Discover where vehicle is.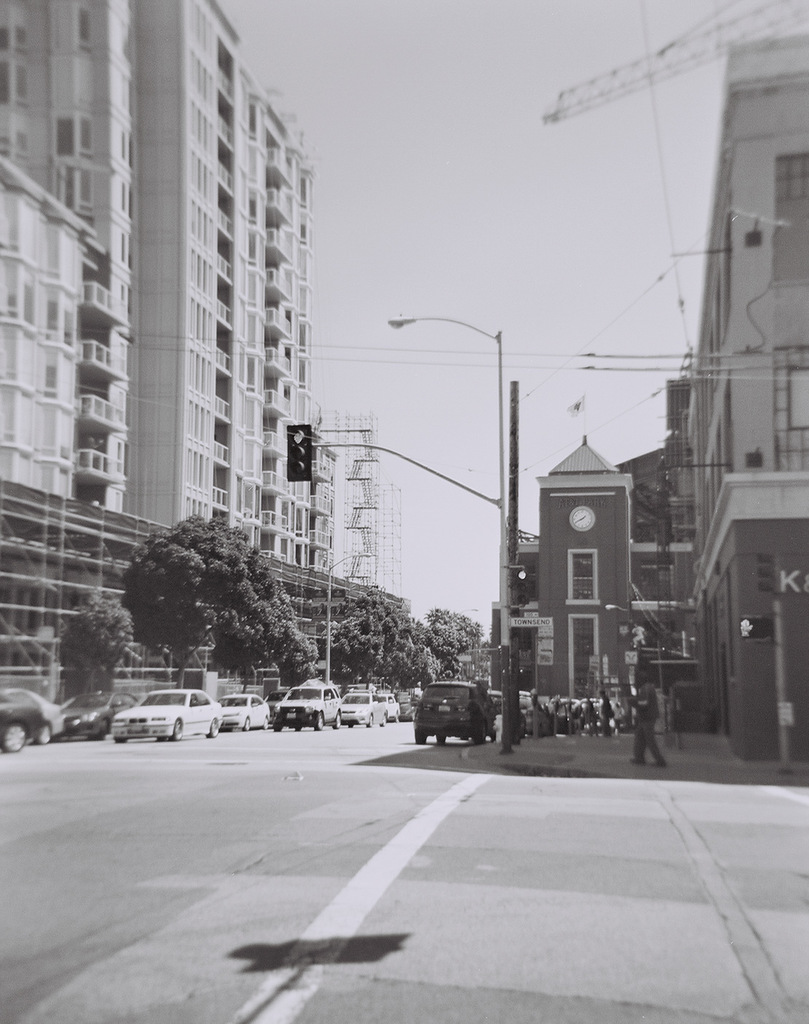
Discovered at box=[222, 695, 275, 737].
